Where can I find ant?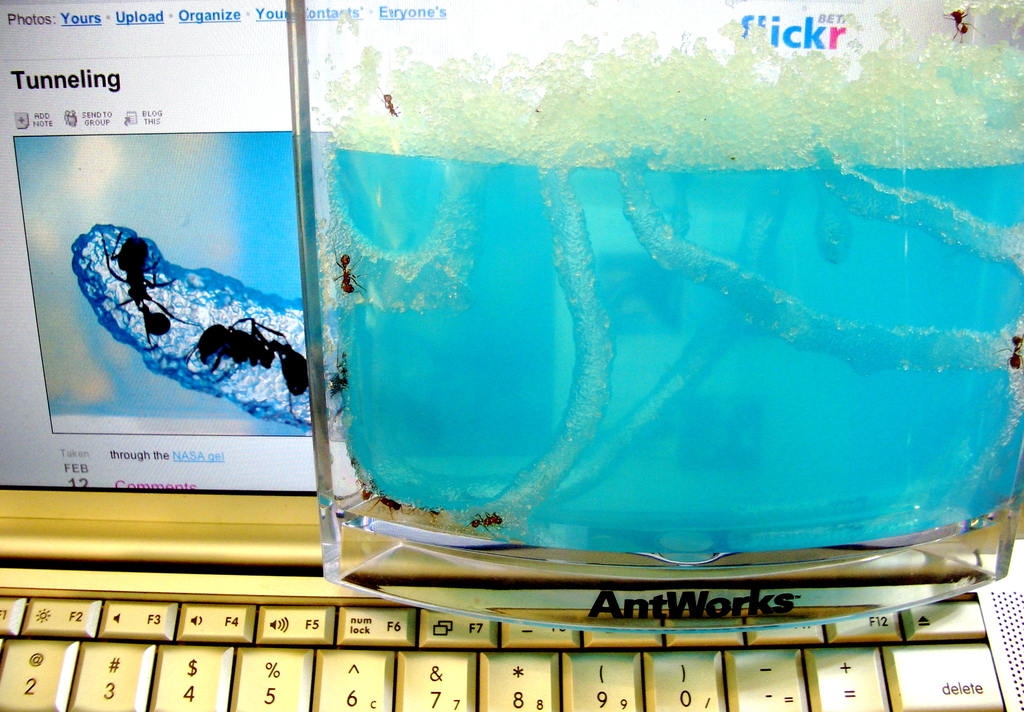
You can find it at locate(461, 512, 506, 540).
